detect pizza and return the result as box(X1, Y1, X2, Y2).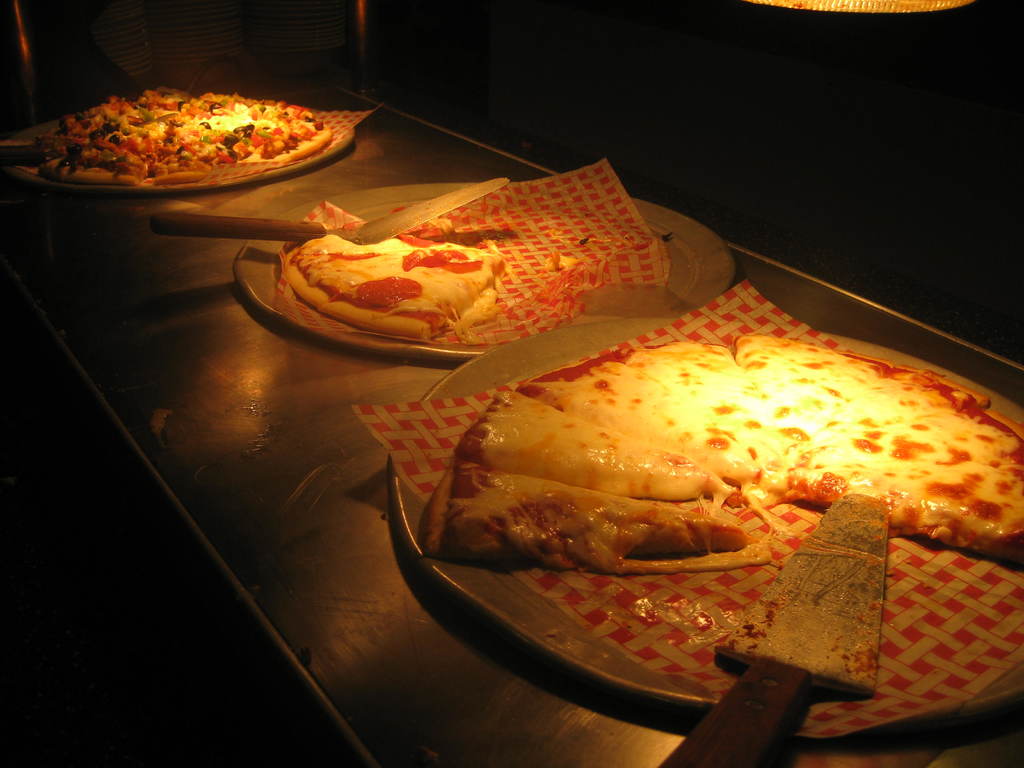
box(35, 76, 340, 189).
